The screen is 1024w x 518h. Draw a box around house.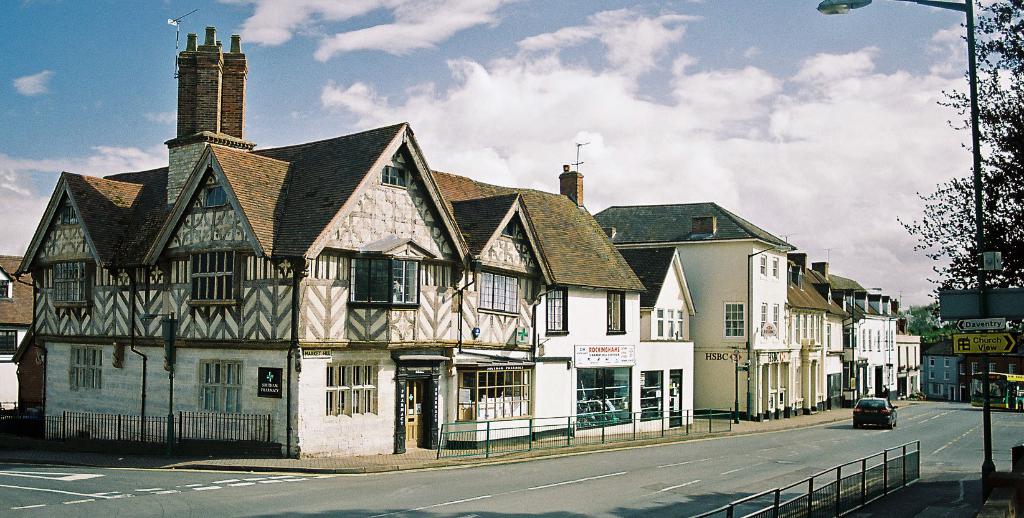
Rect(13, 24, 652, 456).
